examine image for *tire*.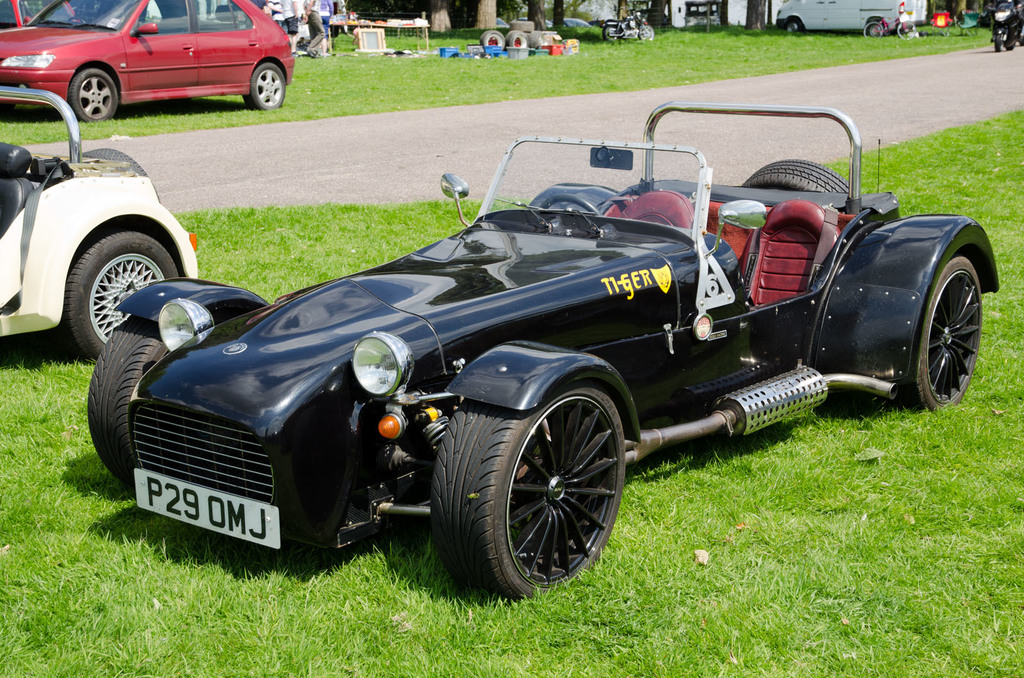
Examination result: [480,29,505,51].
